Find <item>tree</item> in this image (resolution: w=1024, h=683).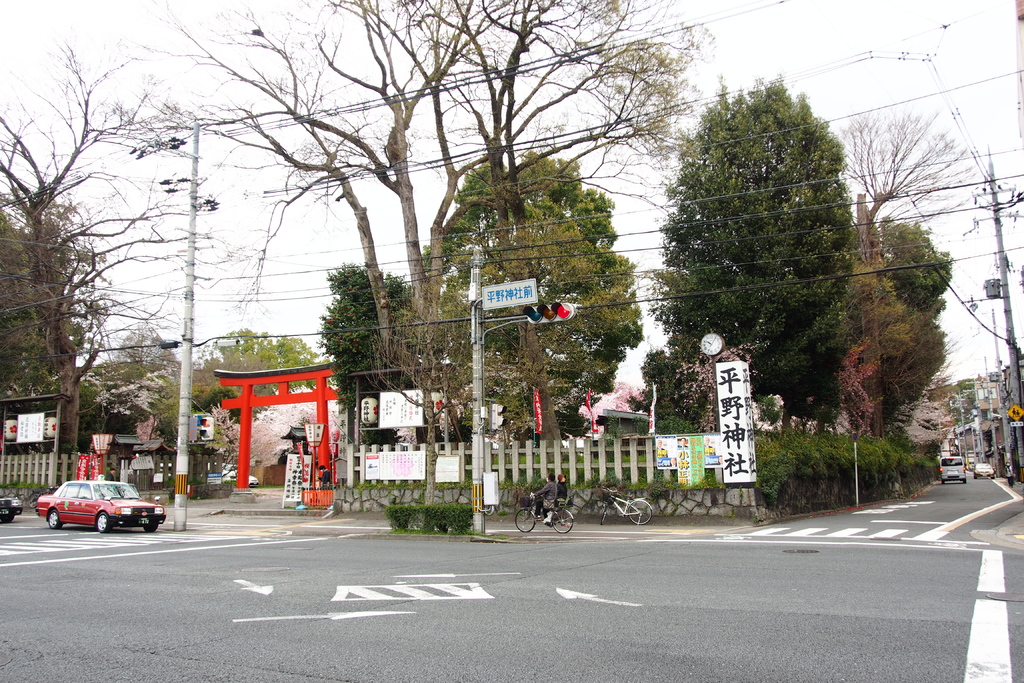
bbox=[433, 147, 645, 432].
